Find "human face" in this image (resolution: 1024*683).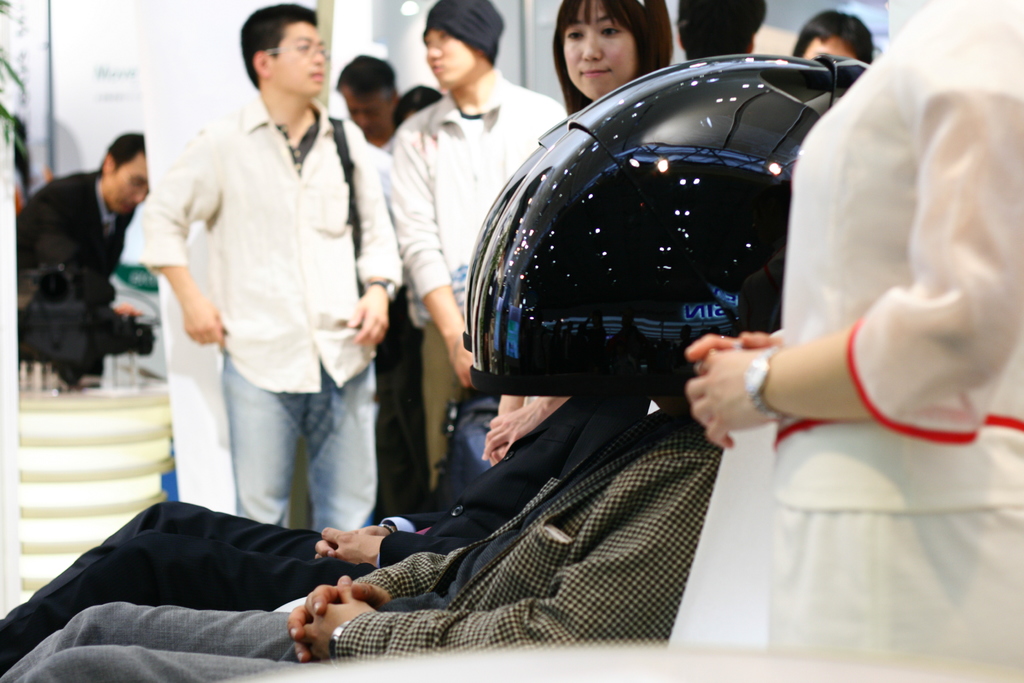
(left=426, top=28, right=476, bottom=90).
